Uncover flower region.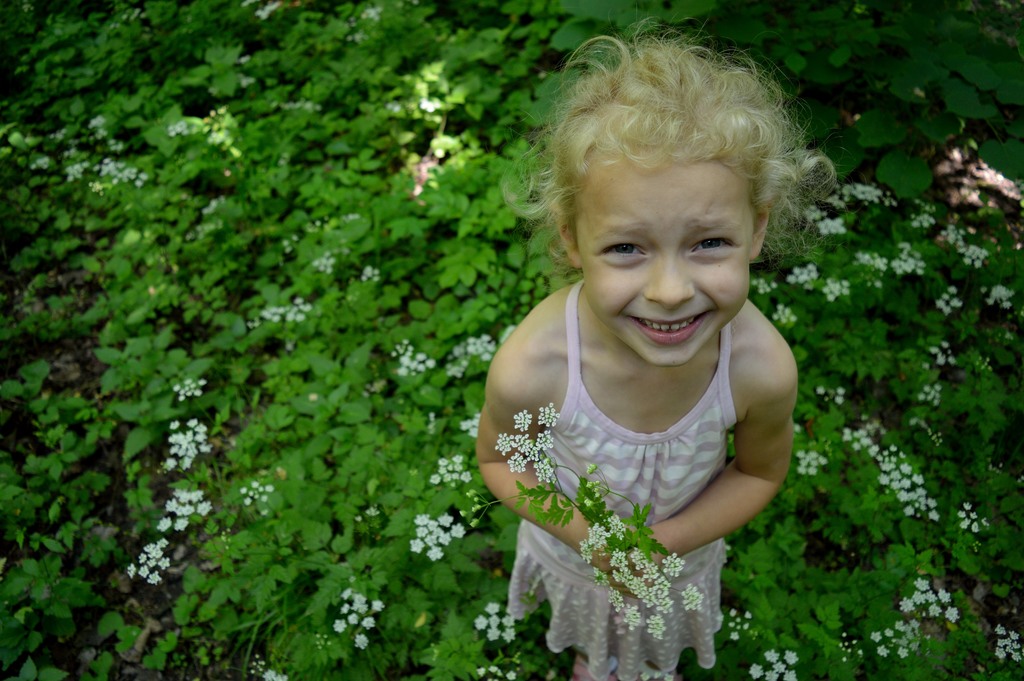
Uncovered: x1=166 y1=120 x2=186 y2=138.
